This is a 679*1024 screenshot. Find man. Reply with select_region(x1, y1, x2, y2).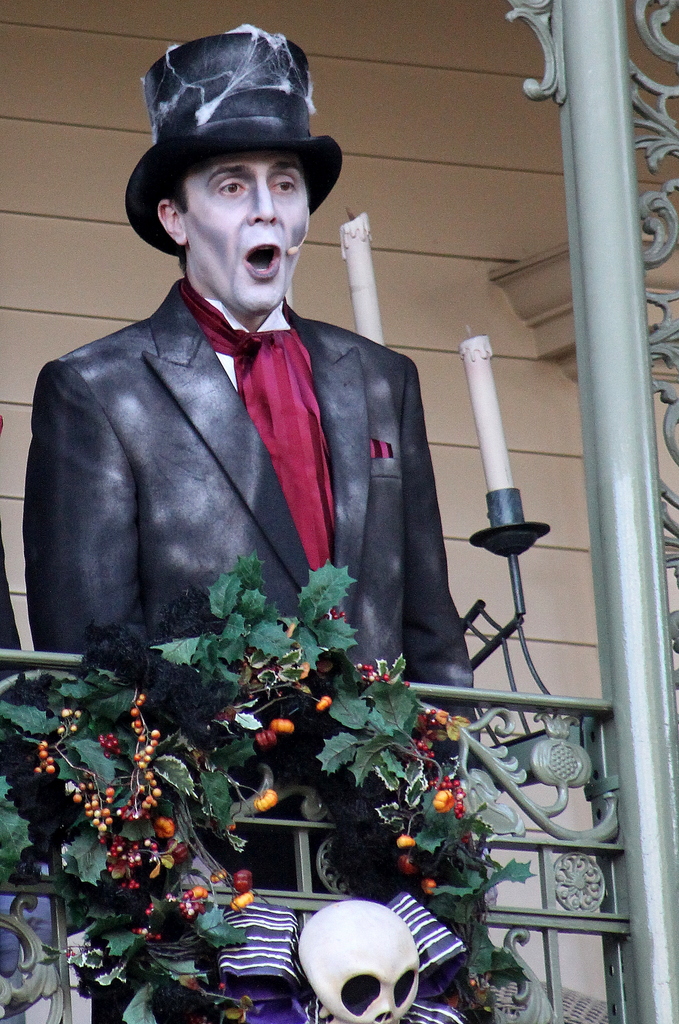
select_region(21, 27, 474, 1023).
